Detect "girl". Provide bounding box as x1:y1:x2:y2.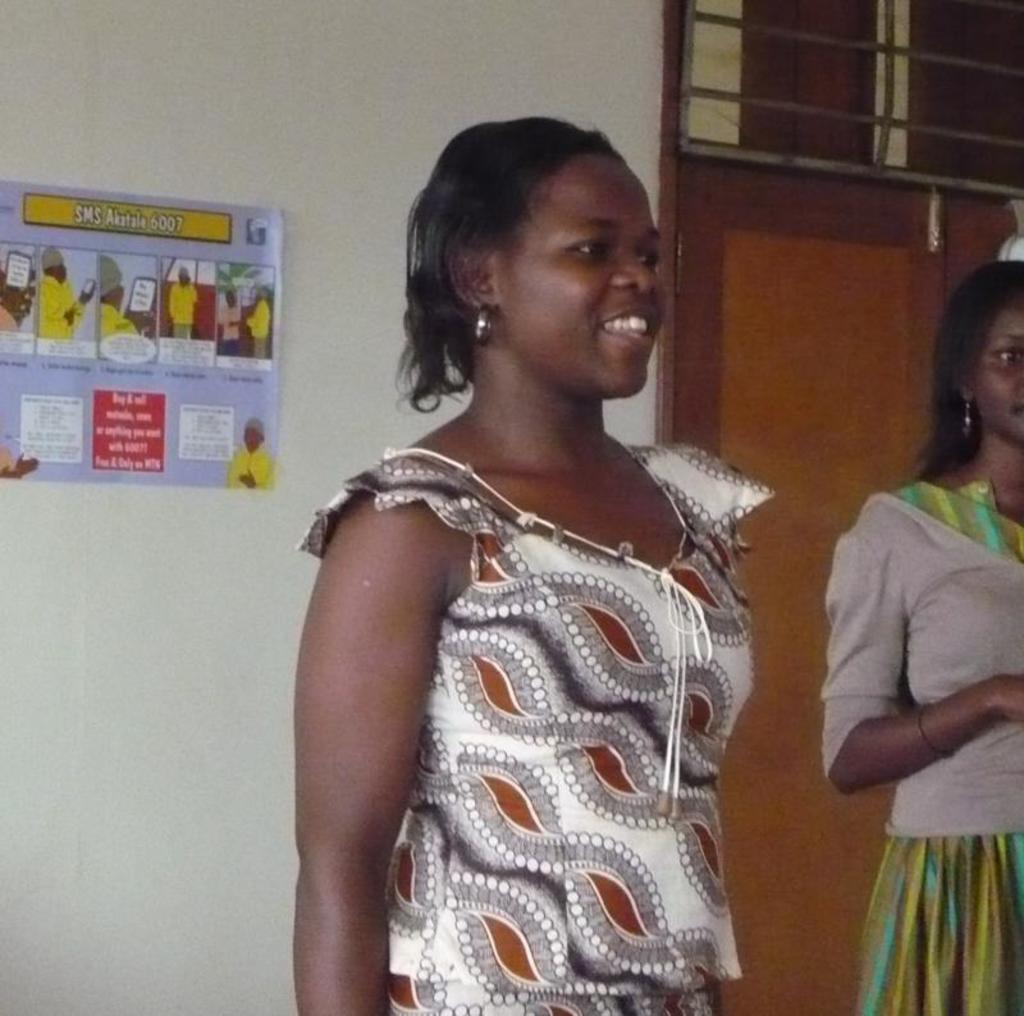
818:260:1021:1012.
